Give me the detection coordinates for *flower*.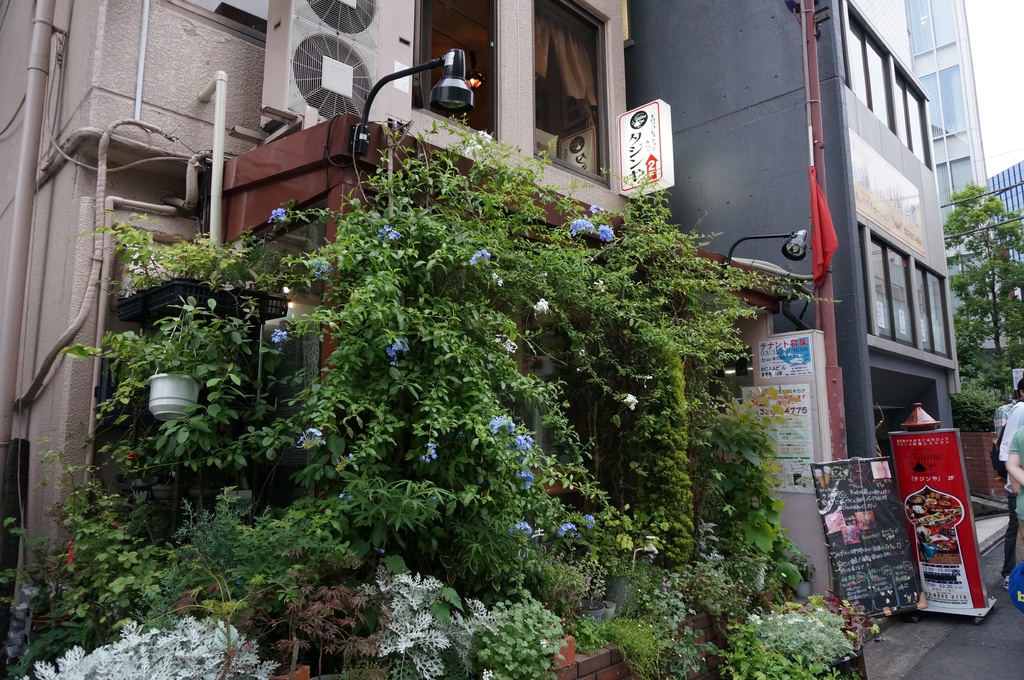
[left=381, top=225, right=404, bottom=242].
